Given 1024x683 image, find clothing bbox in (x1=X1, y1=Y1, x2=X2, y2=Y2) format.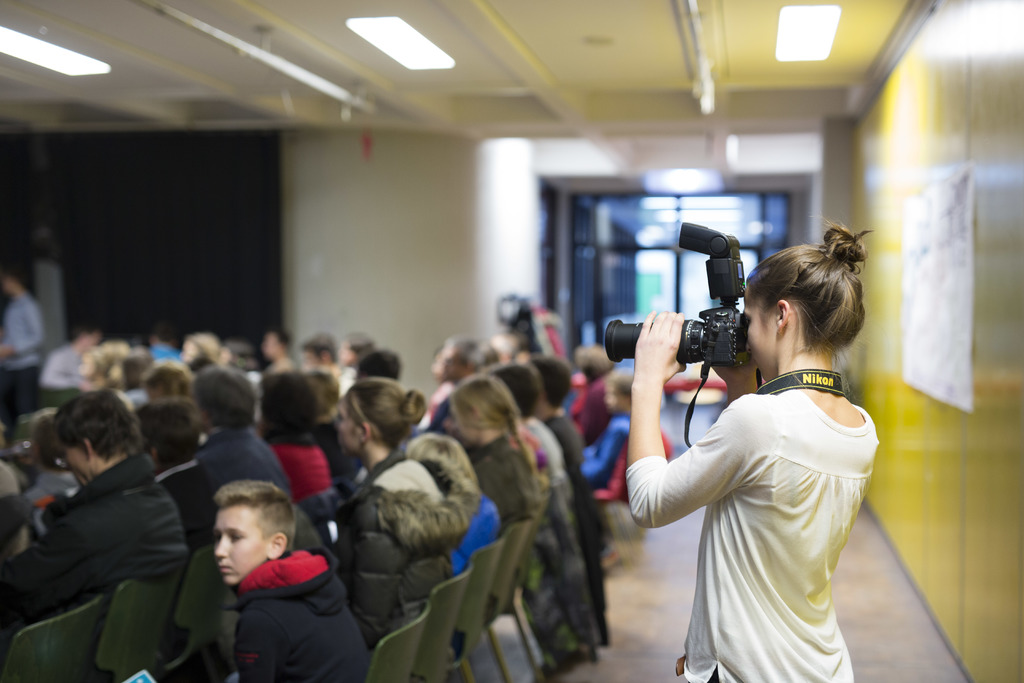
(x1=45, y1=325, x2=88, y2=399).
